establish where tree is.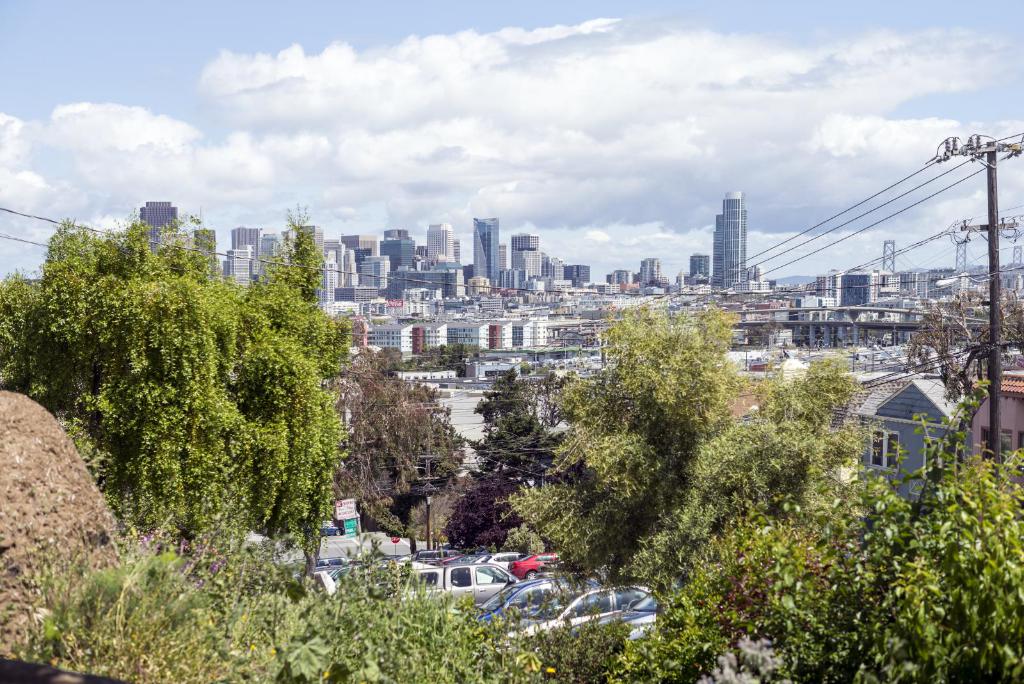
Established at [left=35, top=205, right=353, bottom=588].
